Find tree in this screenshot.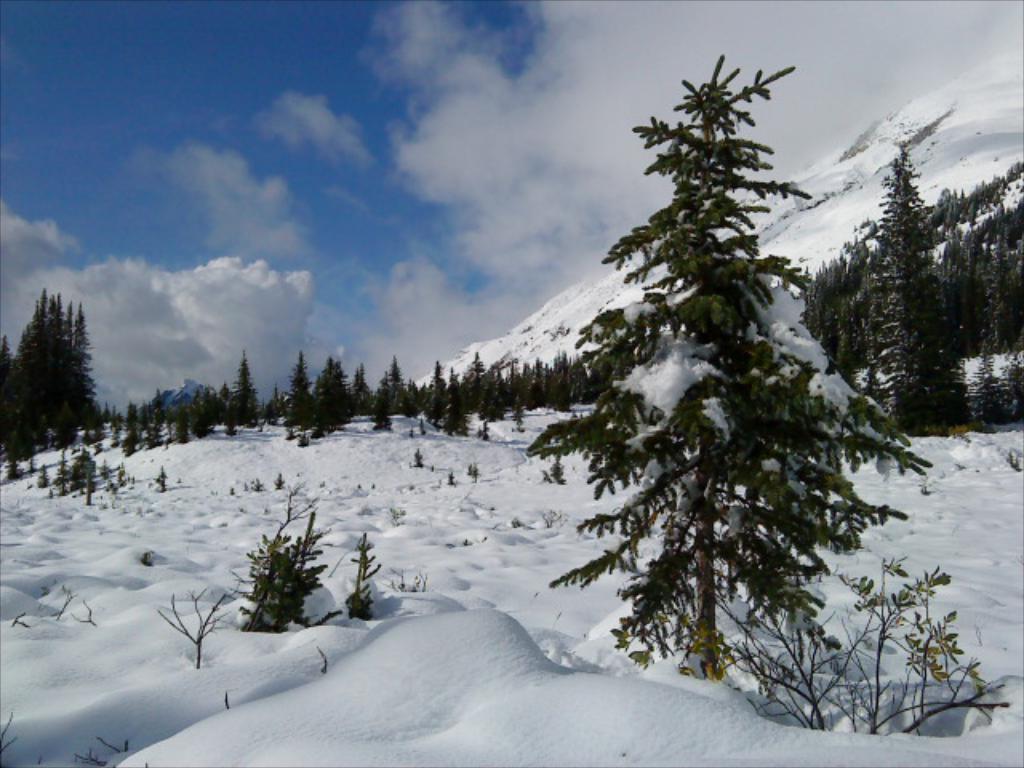
The bounding box for tree is Rect(496, 29, 944, 707).
